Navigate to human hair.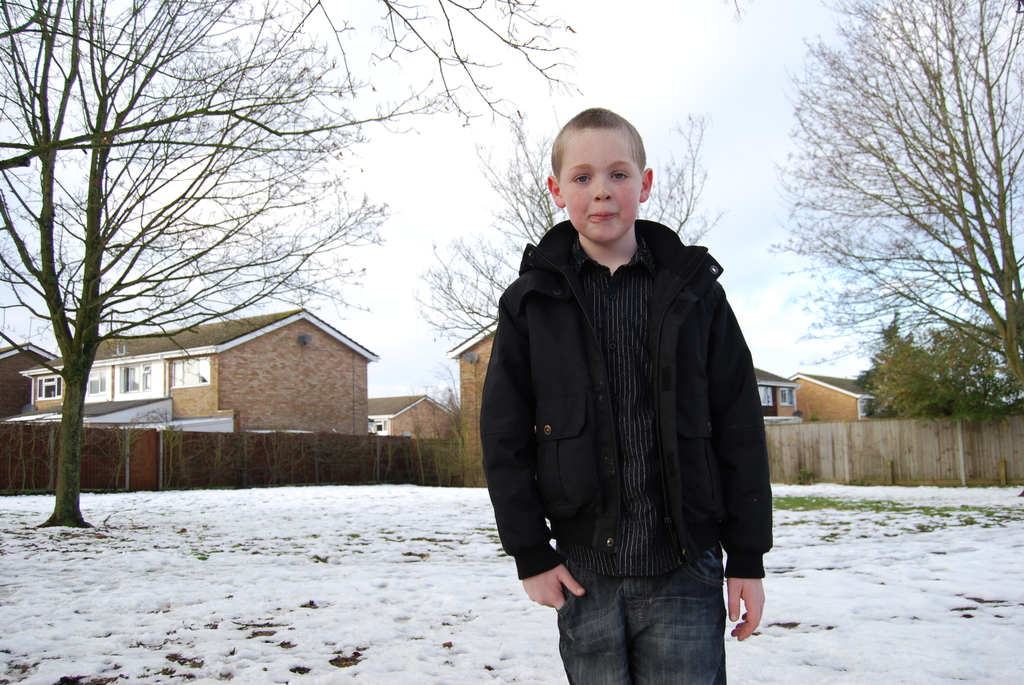
Navigation target: (left=543, top=108, right=644, bottom=195).
